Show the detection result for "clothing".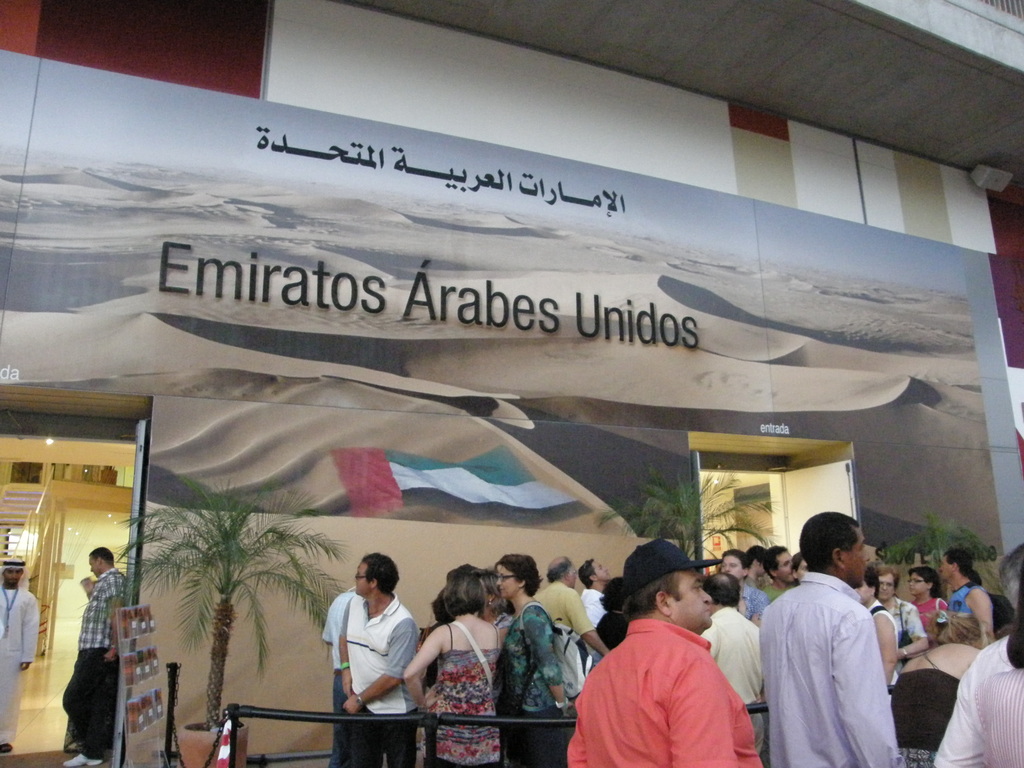
bbox=[0, 588, 38, 746].
